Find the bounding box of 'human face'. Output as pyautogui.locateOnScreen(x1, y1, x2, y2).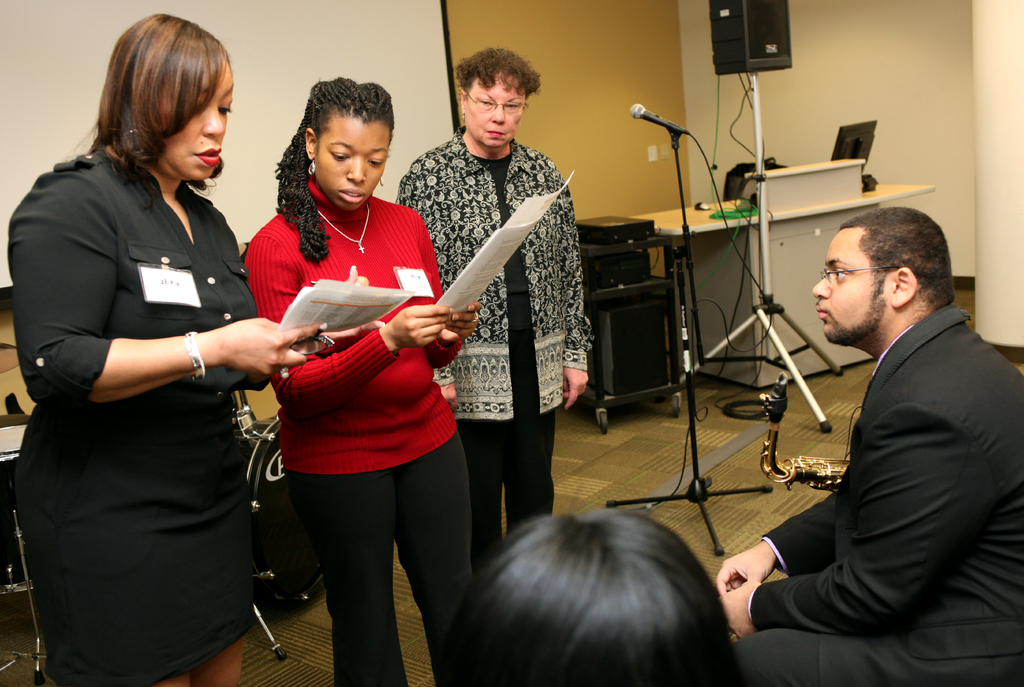
pyautogui.locateOnScreen(312, 107, 388, 211).
